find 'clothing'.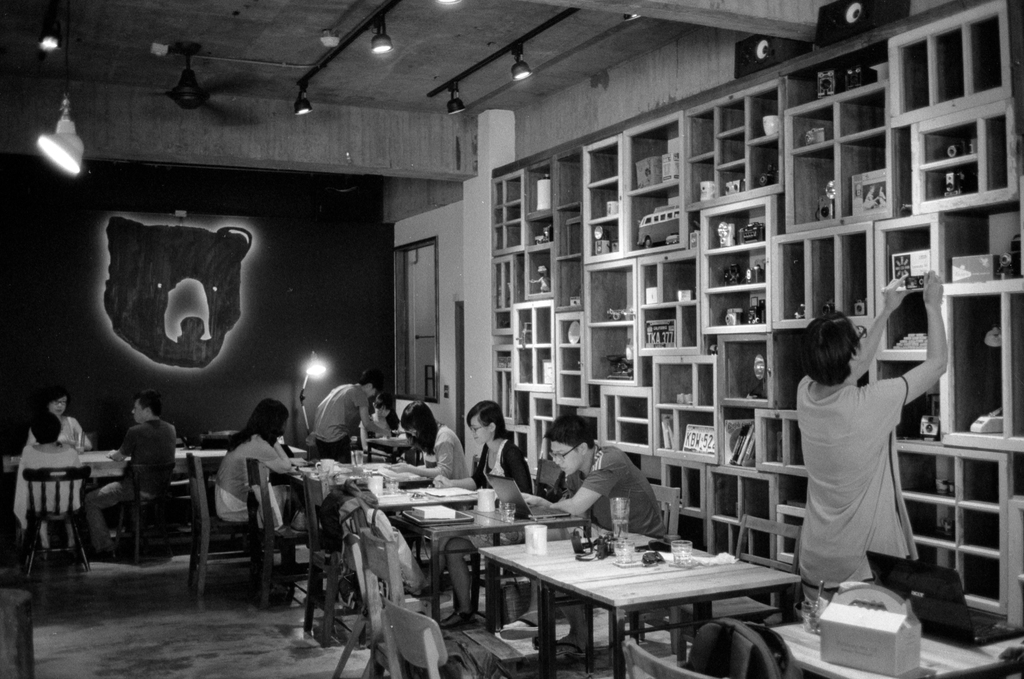
l=216, t=433, r=292, b=527.
